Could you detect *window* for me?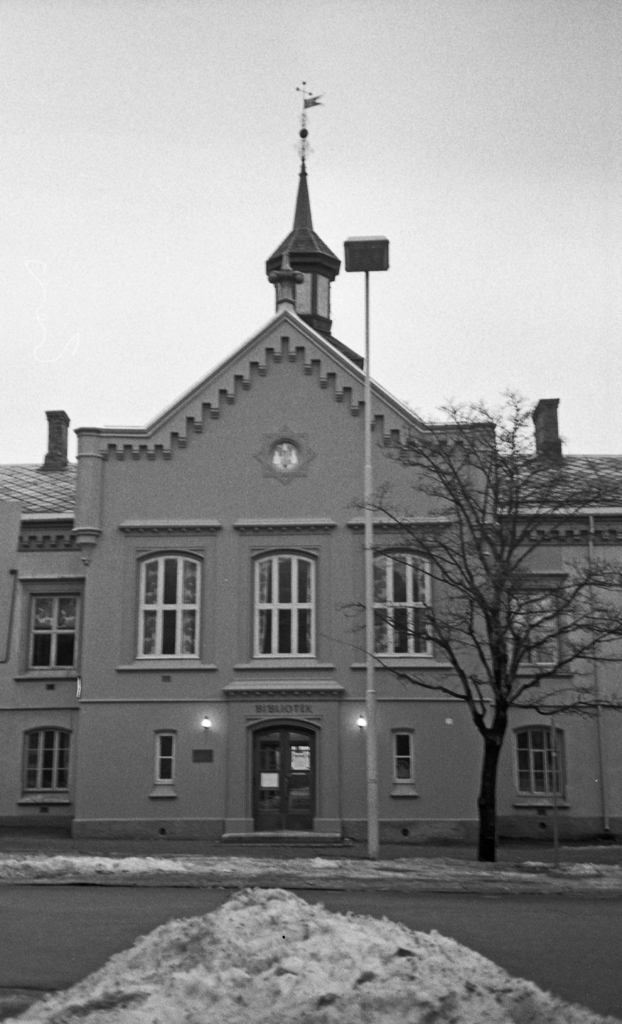
Detection result: 393, 729, 416, 785.
